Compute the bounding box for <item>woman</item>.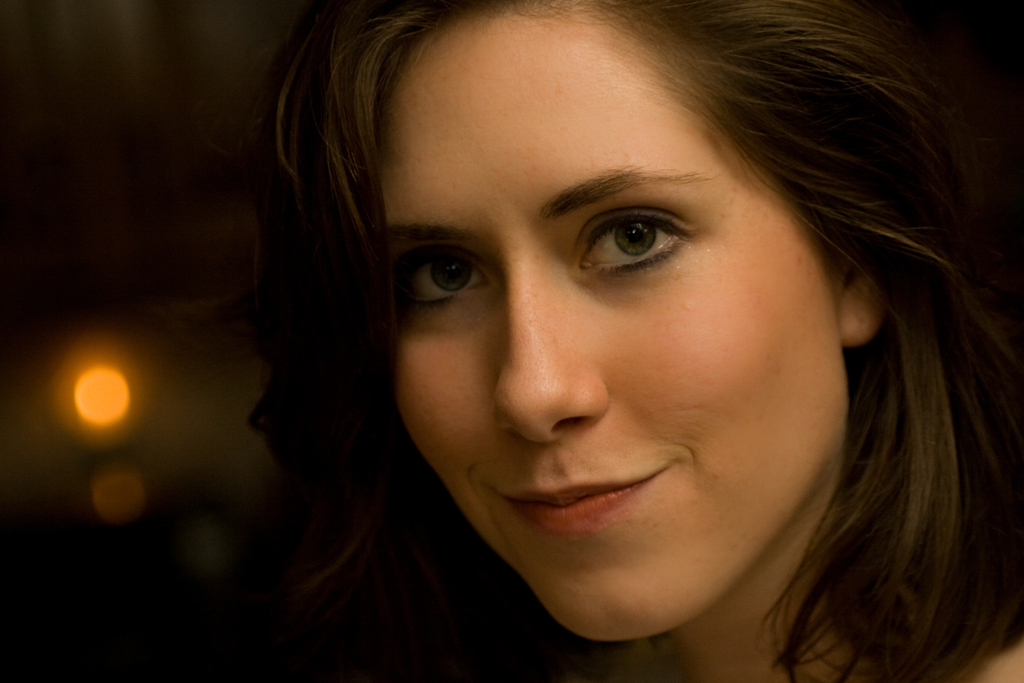
253,0,1023,682.
